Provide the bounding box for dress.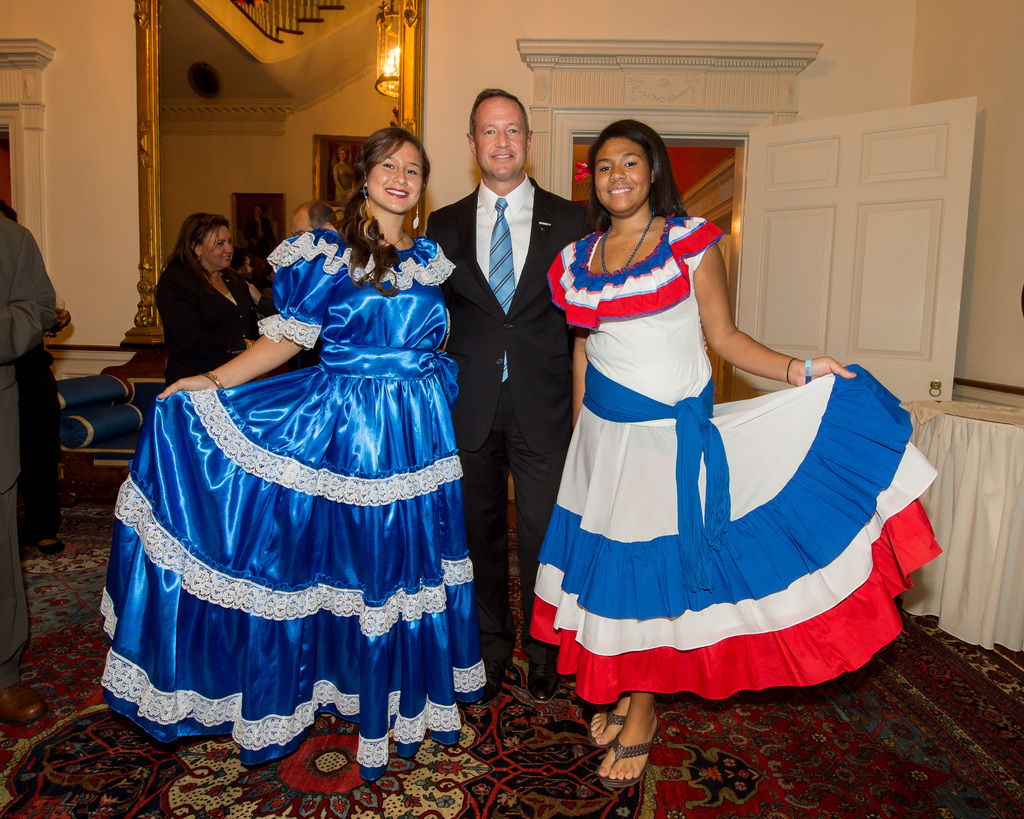
x1=97, y1=226, x2=490, y2=783.
